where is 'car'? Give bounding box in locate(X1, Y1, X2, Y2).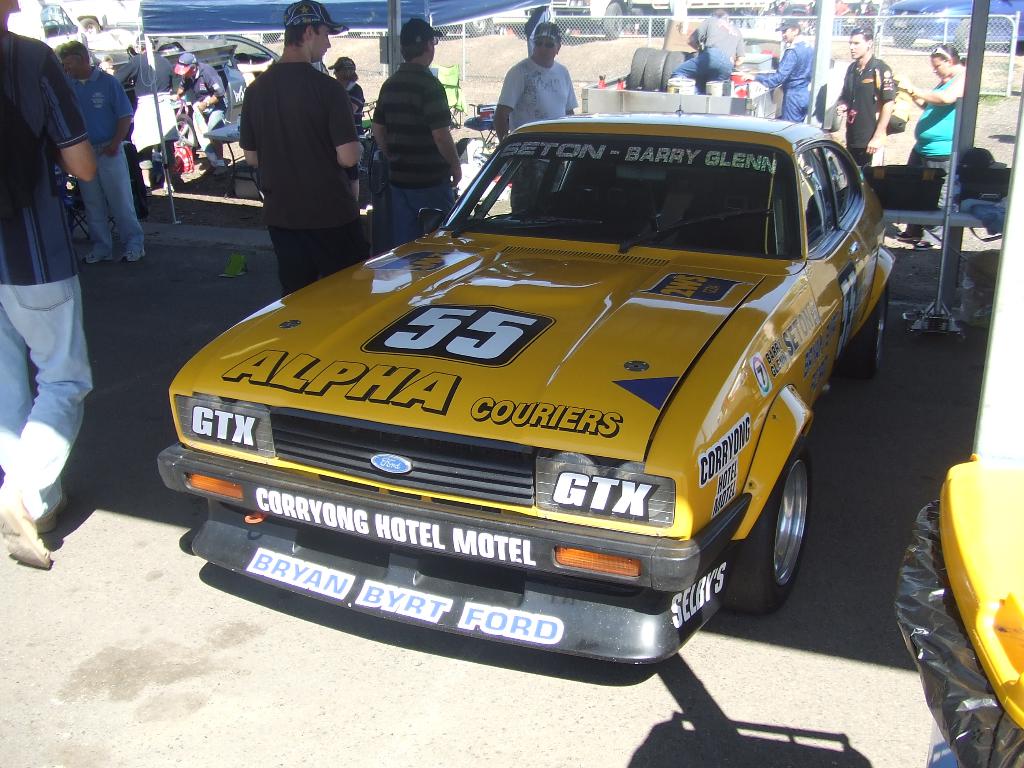
locate(159, 117, 901, 667).
